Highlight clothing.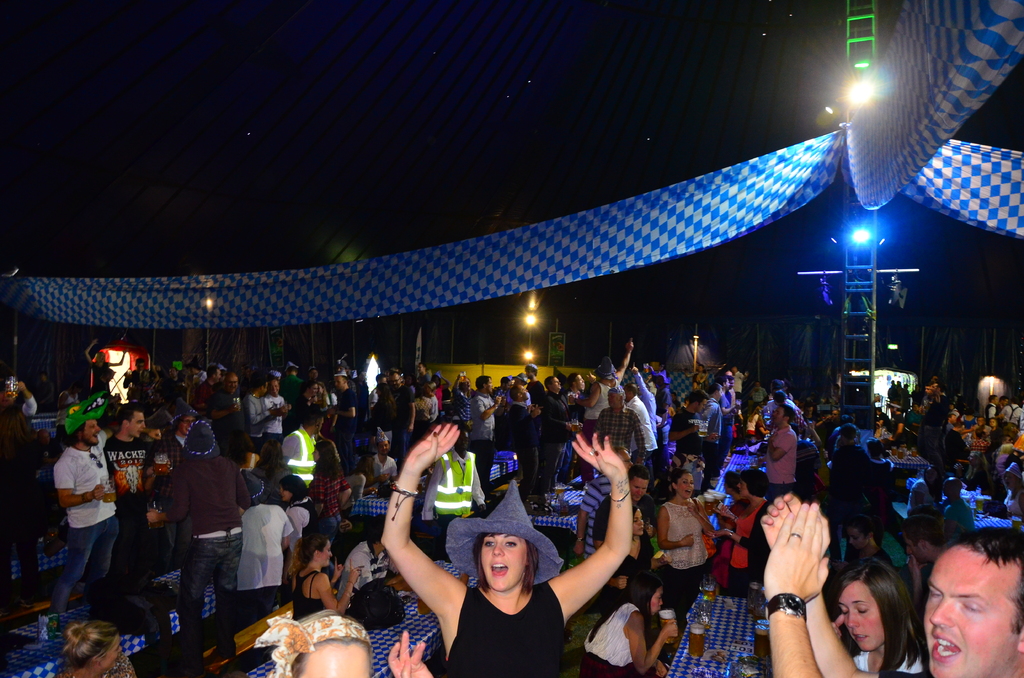
Highlighted region: (x1=337, y1=400, x2=352, y2=462).
